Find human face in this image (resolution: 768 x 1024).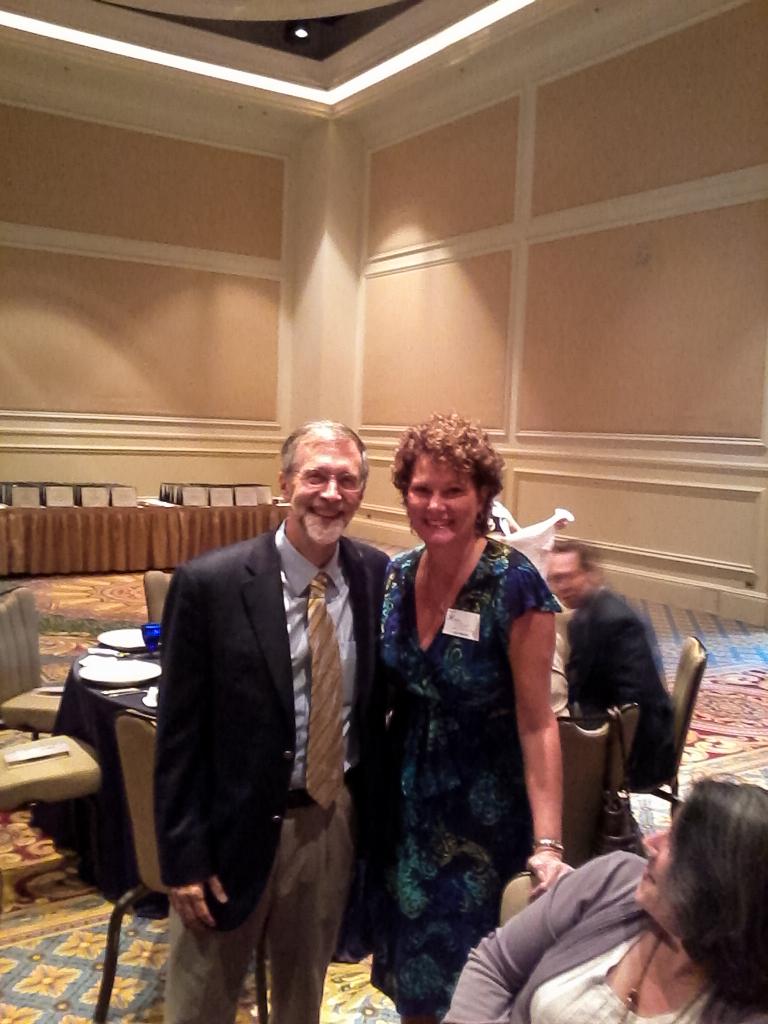
(632, 813, 689, 932).
